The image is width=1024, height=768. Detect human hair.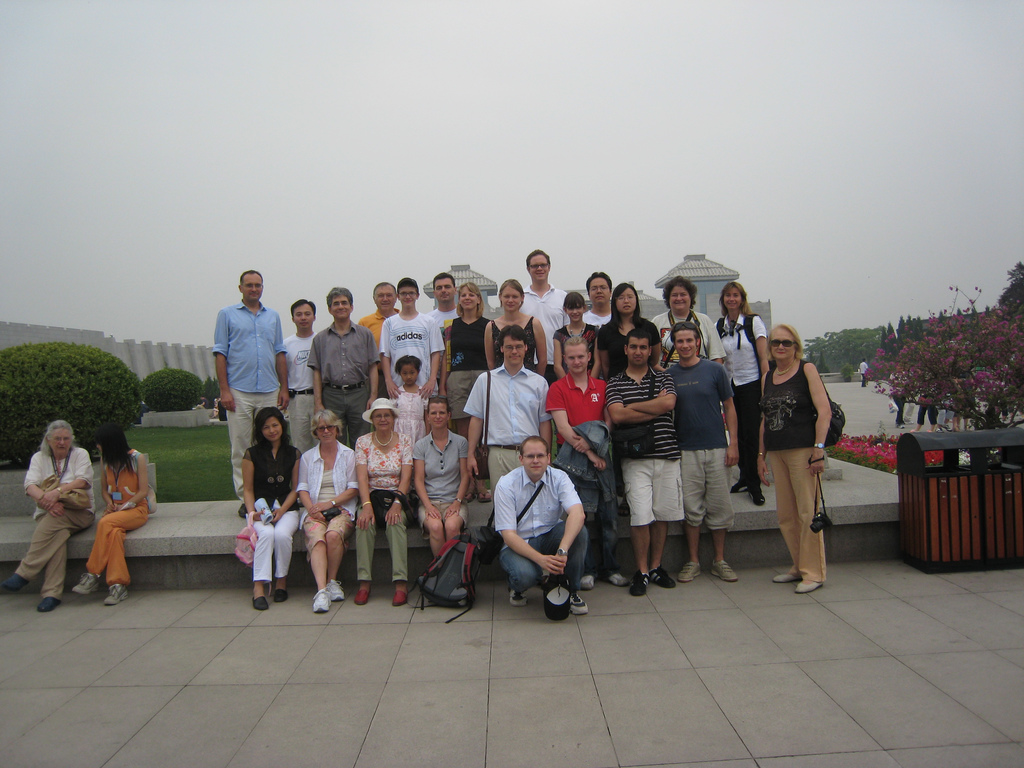
Detection: 768/325/800/357.
